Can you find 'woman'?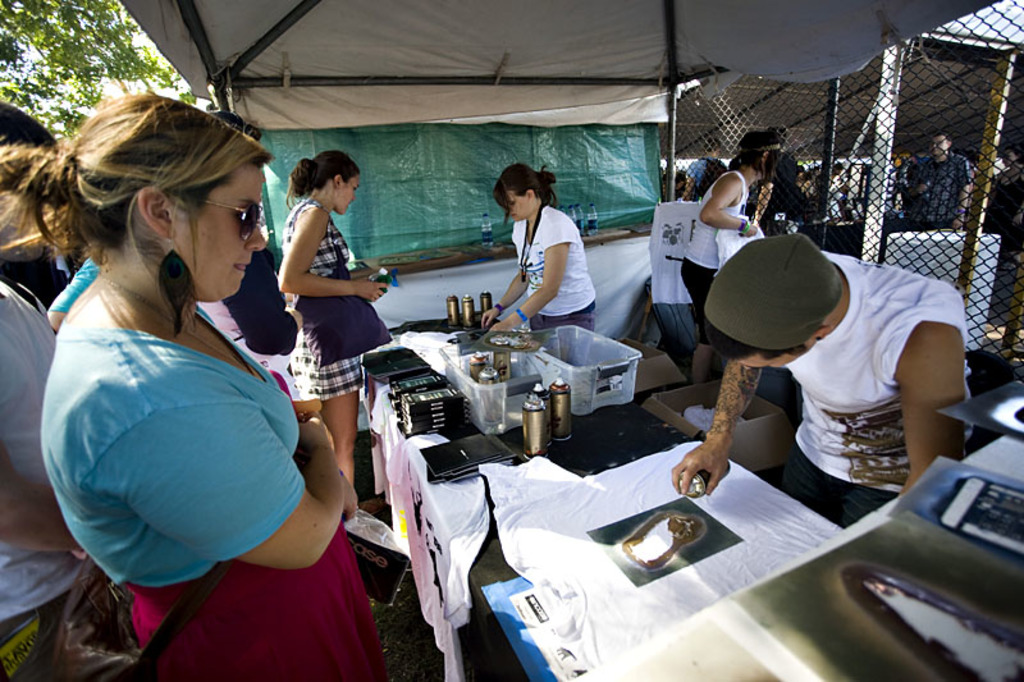
Yes, bounding box: 274 151 393 495.
